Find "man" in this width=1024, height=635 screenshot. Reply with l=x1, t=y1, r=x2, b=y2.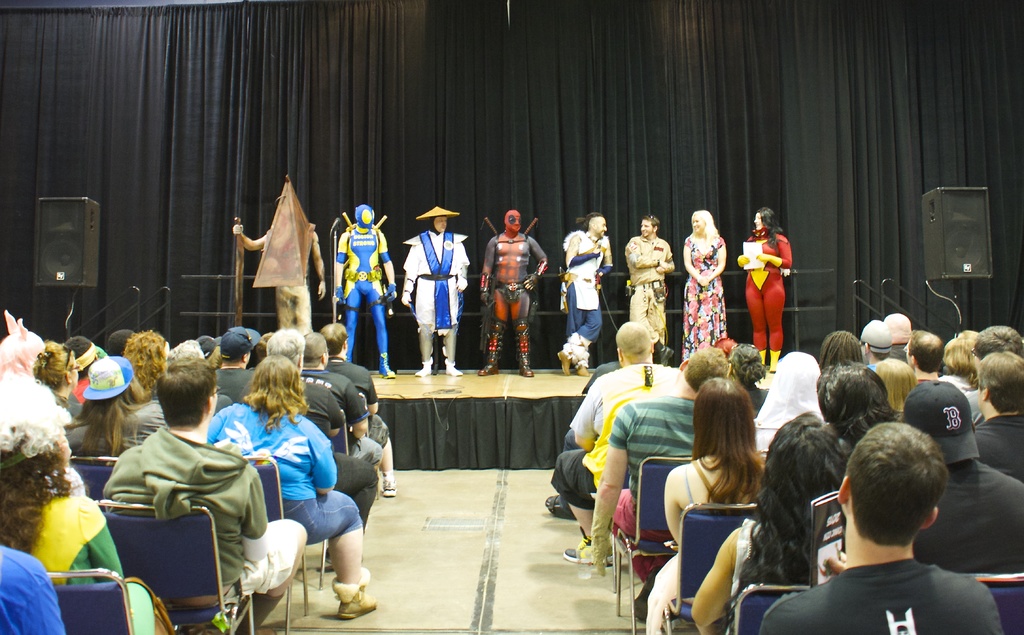
l=559, t=210, r=613, b=377.
